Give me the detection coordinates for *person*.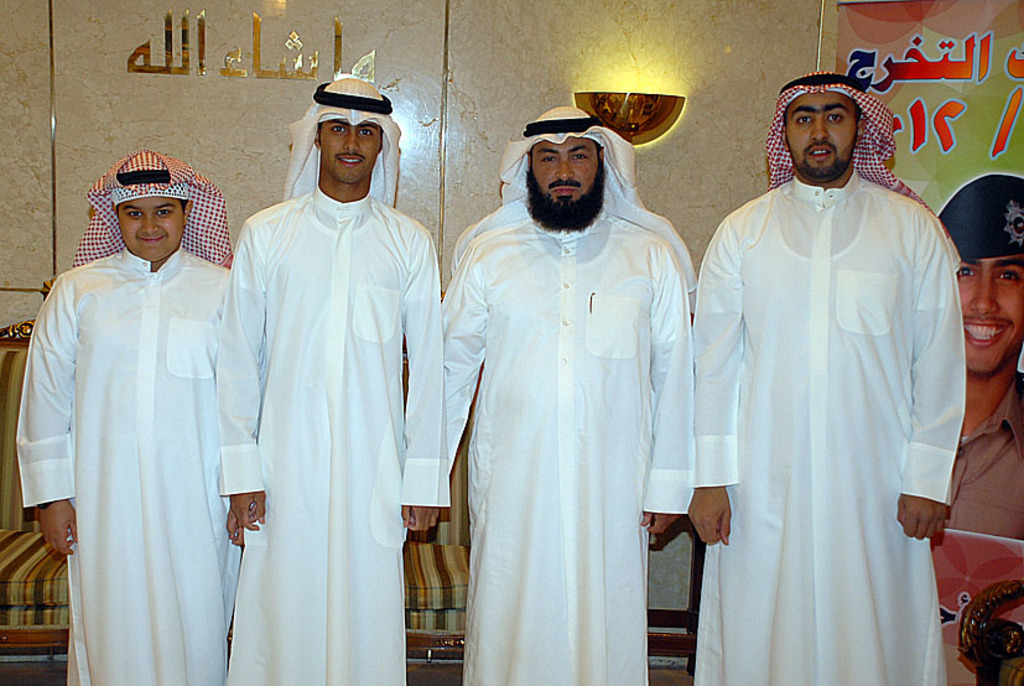
<box>932,171,1023,544</box>.
